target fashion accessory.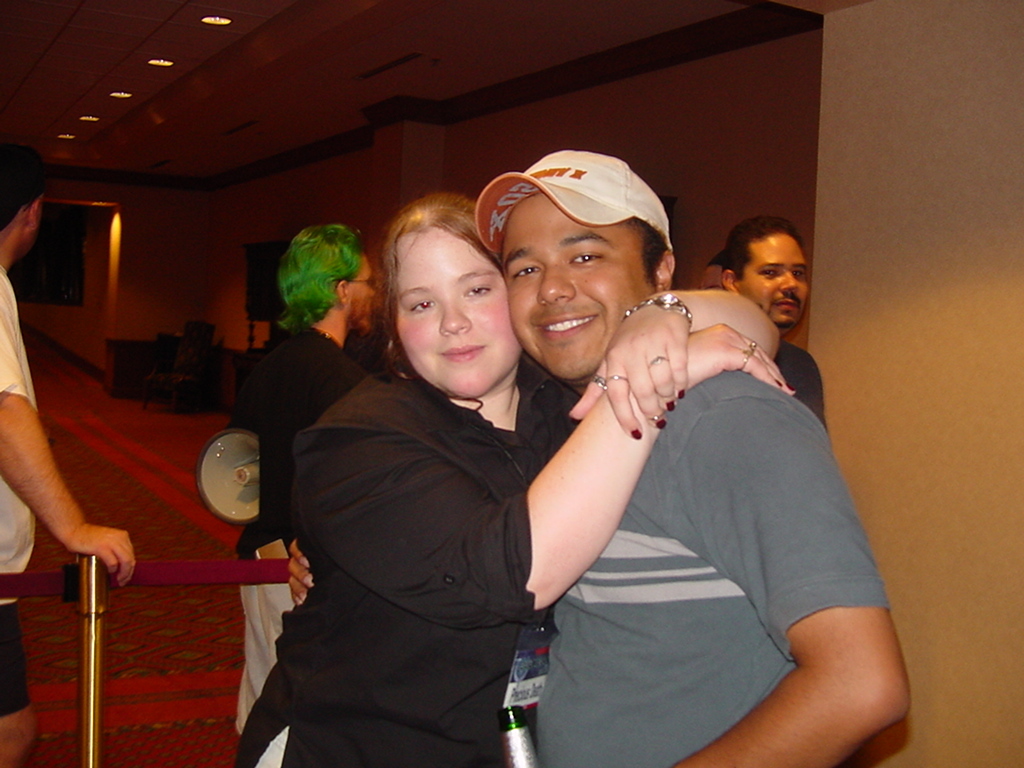
Target region: select_region(473, 148, 672, 257).
